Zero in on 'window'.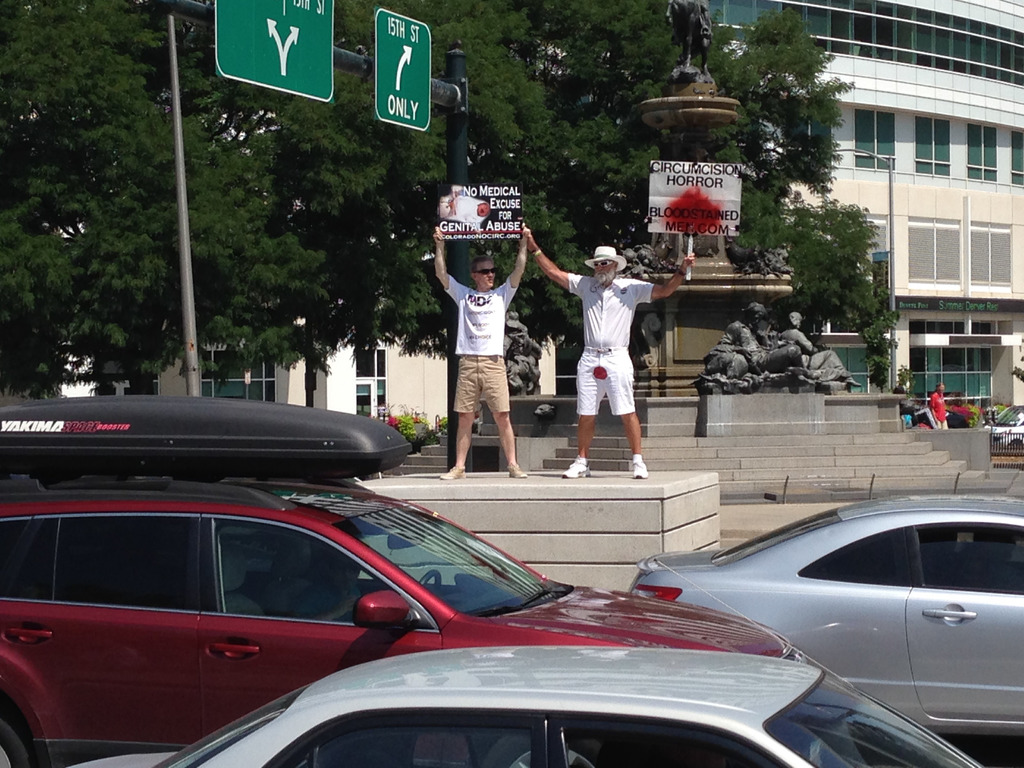
Zeroed in: <box>858,98,897,170</box>.
